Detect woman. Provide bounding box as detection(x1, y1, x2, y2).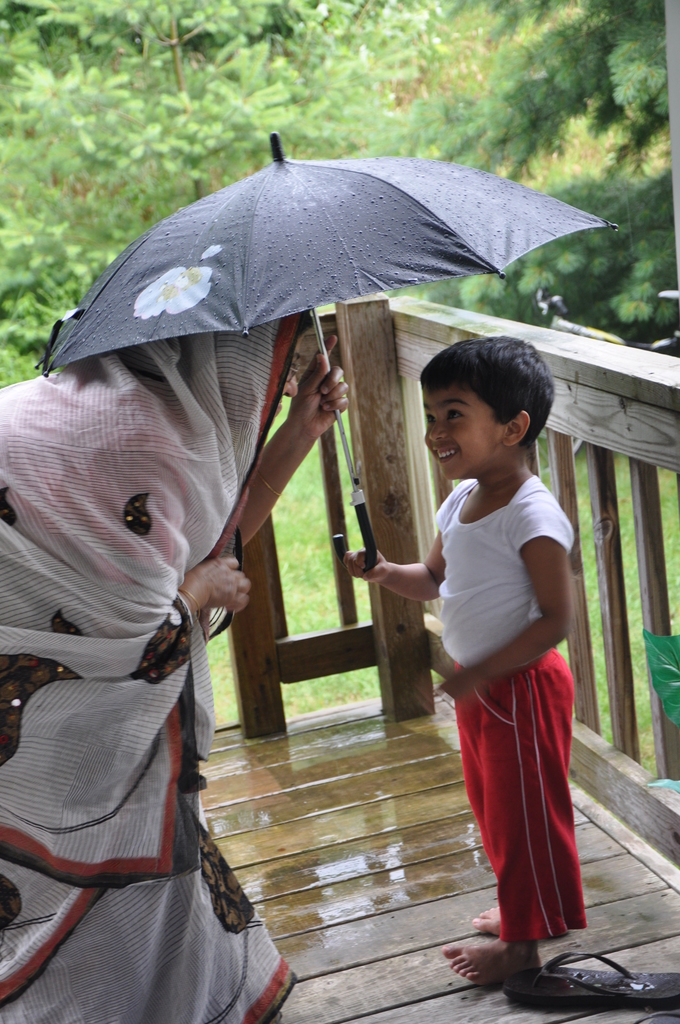
detection(1, 307, 344, 1023).
